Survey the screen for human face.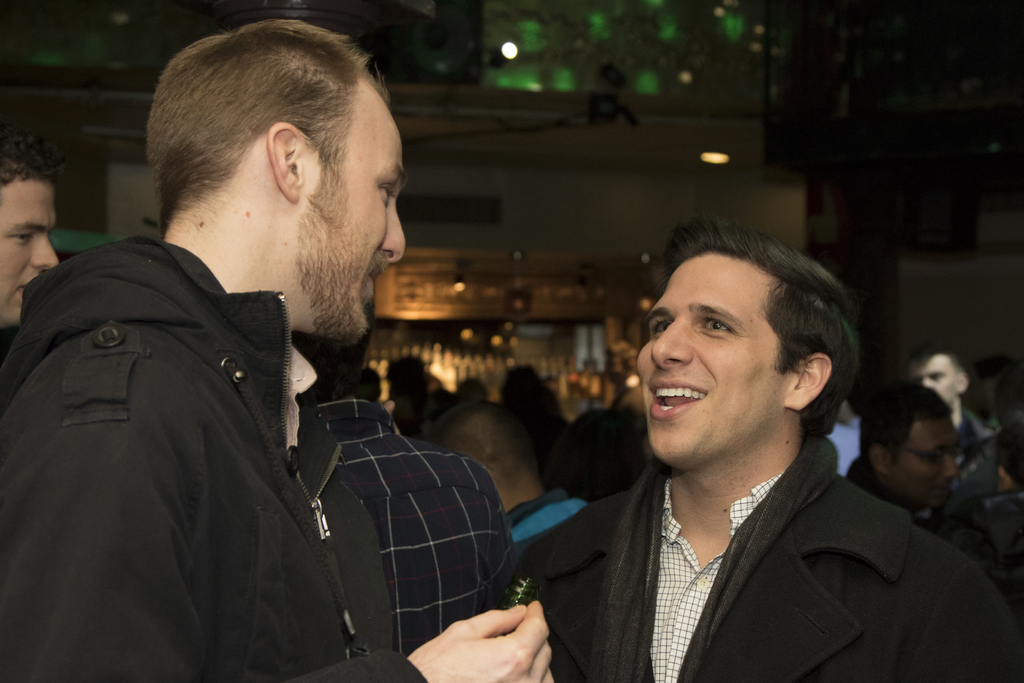
Survey found: {"left": 636, "top": 258, "right": 789, "bottom": 459}.
